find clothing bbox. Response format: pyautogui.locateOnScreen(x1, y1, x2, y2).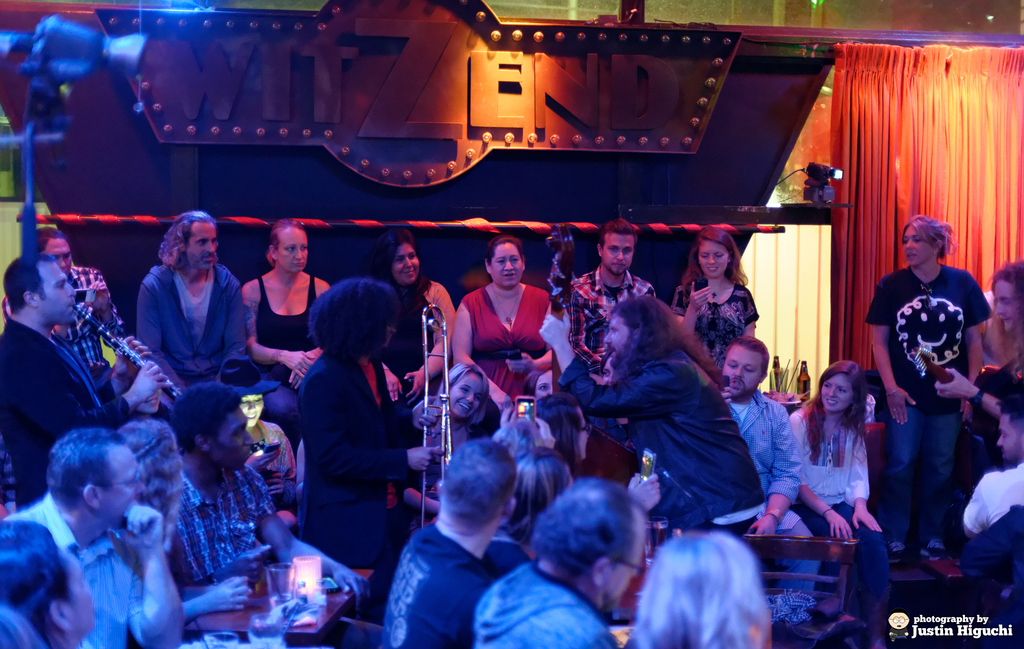
pyautogui.locateOnScreen(166, 455, 292, 605).
